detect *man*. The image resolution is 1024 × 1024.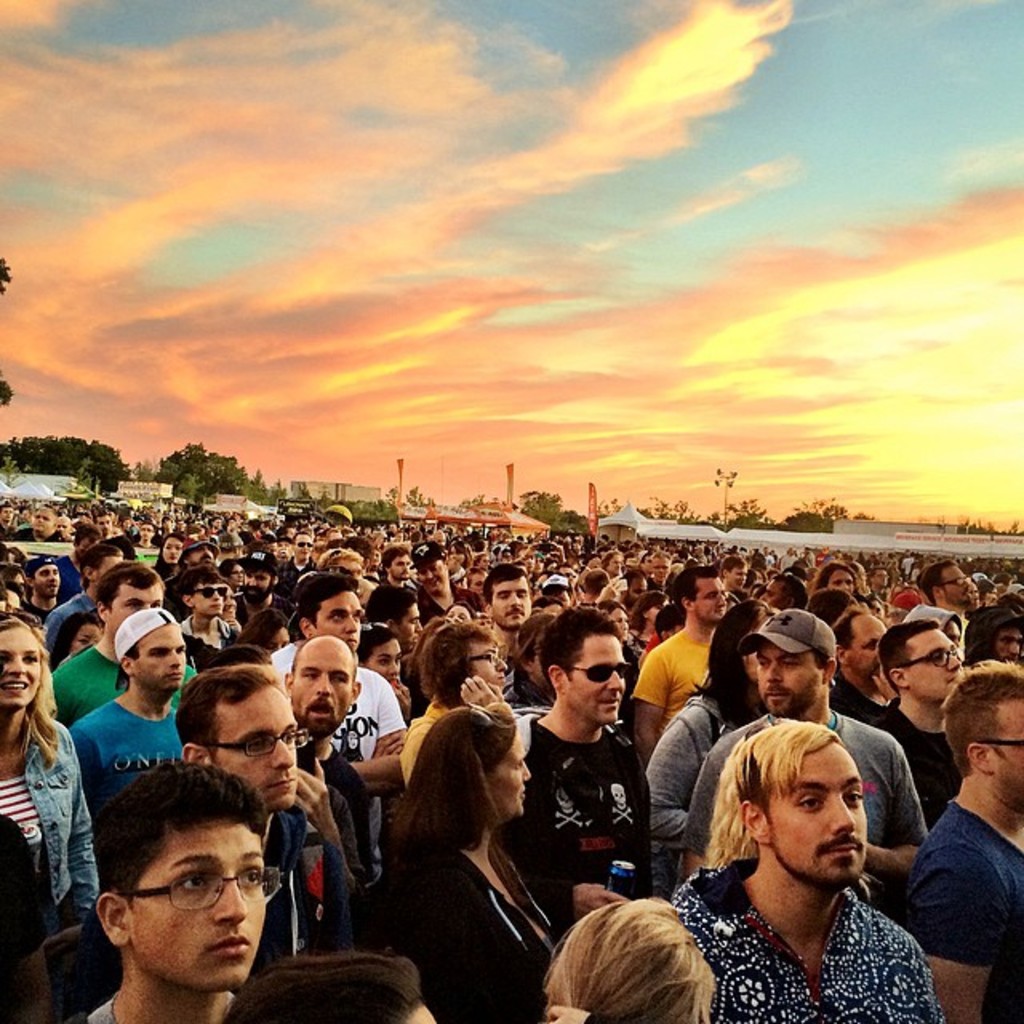
BBox(187, 664, 349, 939).
